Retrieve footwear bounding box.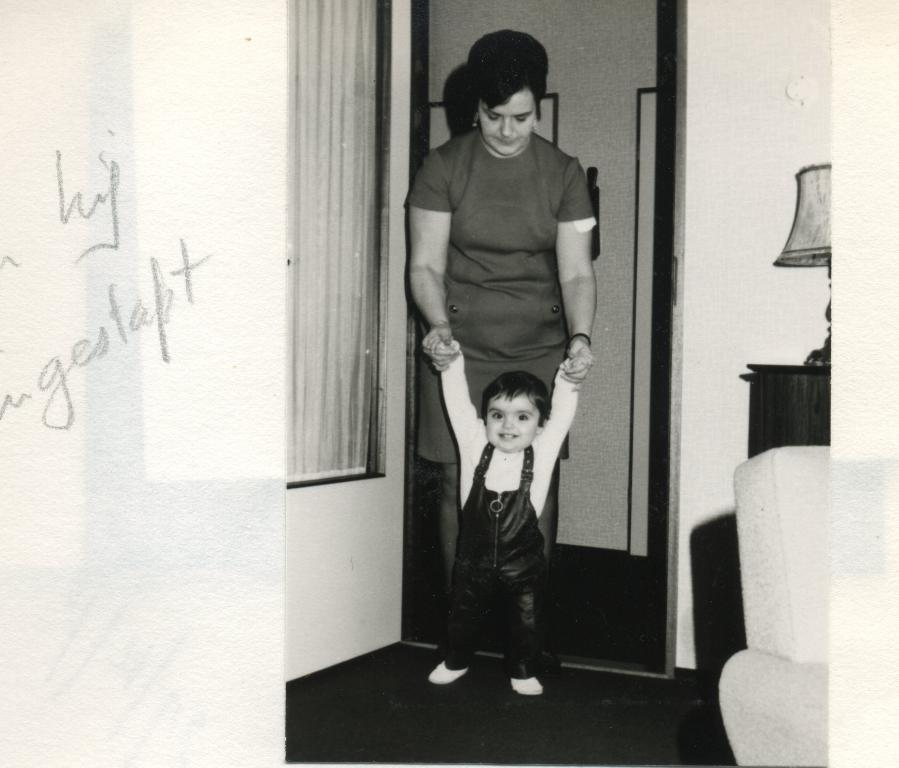
Bounding box: box=[424, 657, 474, 689].
